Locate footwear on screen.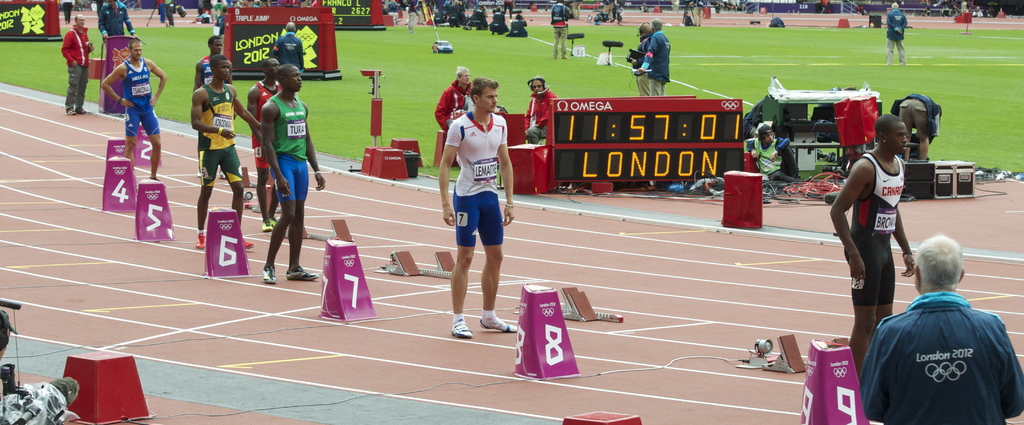
On screen at select_region(271, 215, 280, 224).
